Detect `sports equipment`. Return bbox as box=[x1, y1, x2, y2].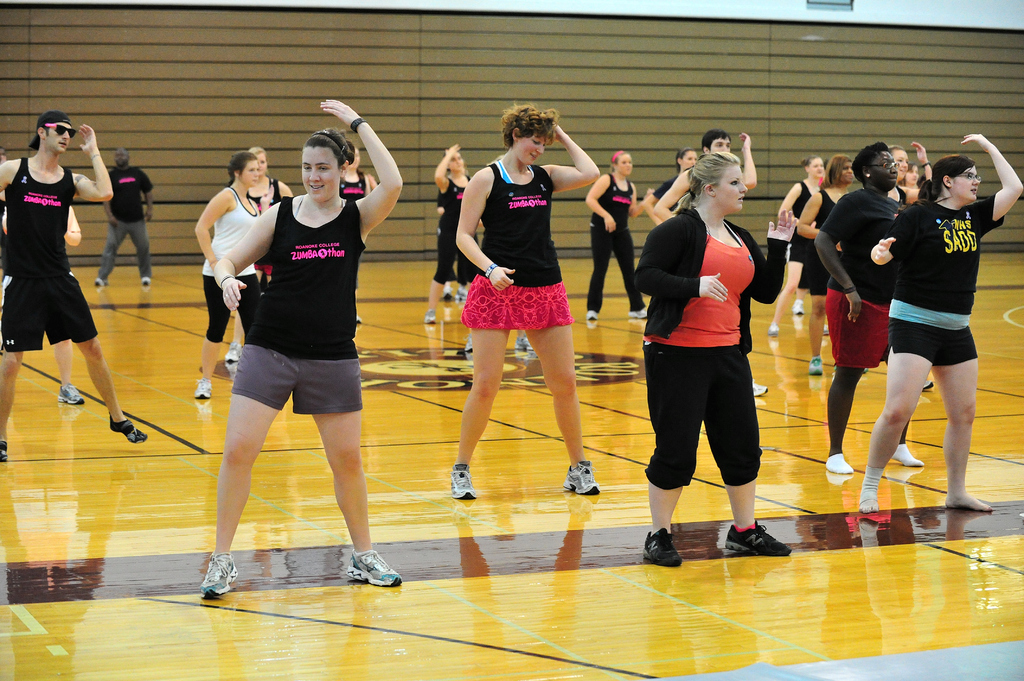
box=[559, 460, 601, 497].
